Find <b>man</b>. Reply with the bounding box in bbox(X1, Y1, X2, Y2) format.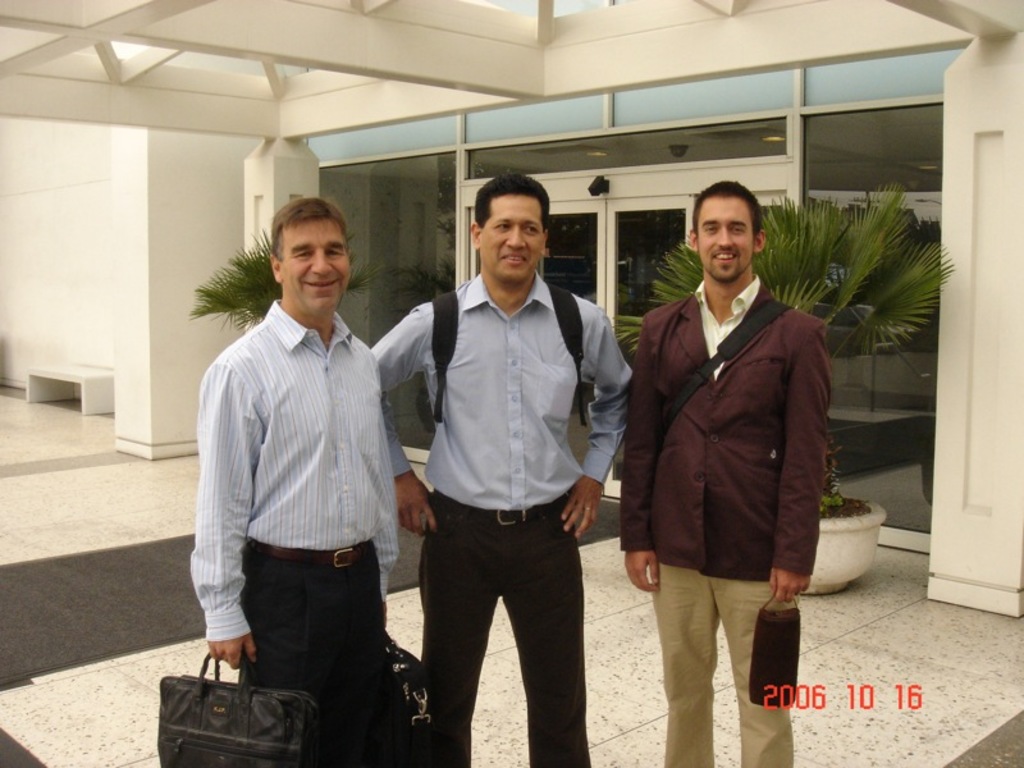
bbox(163, 192, 407, 726).
